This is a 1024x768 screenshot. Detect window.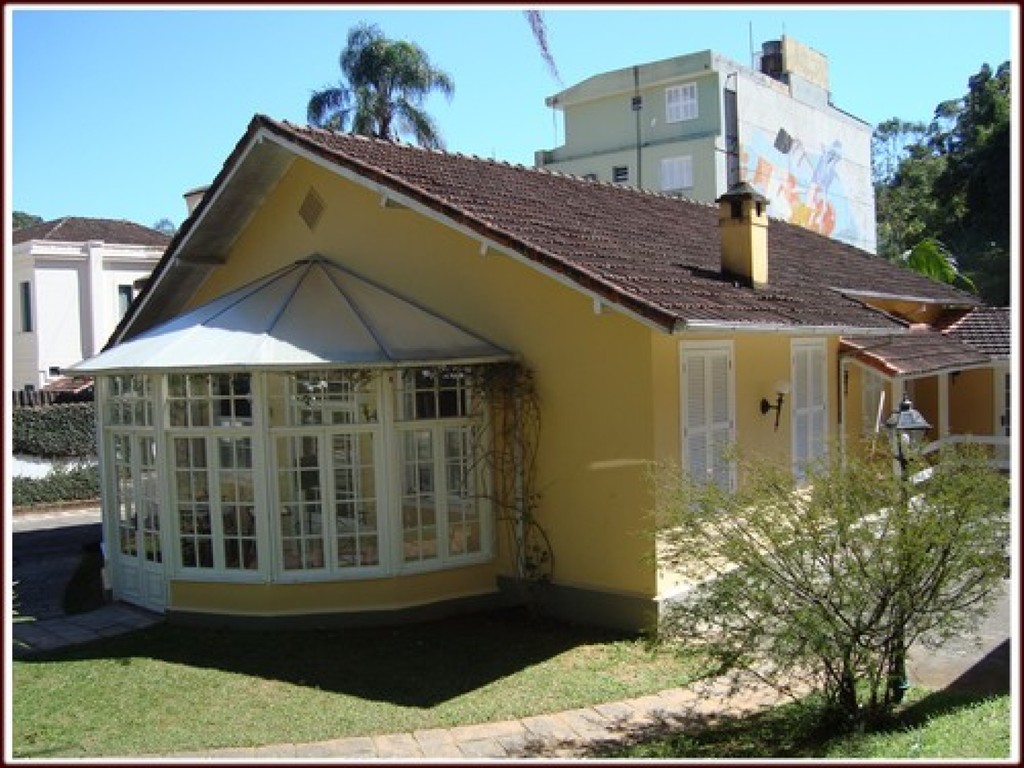
{"left": 666, "top": 81, "right": 700, "bottom": 124}.
